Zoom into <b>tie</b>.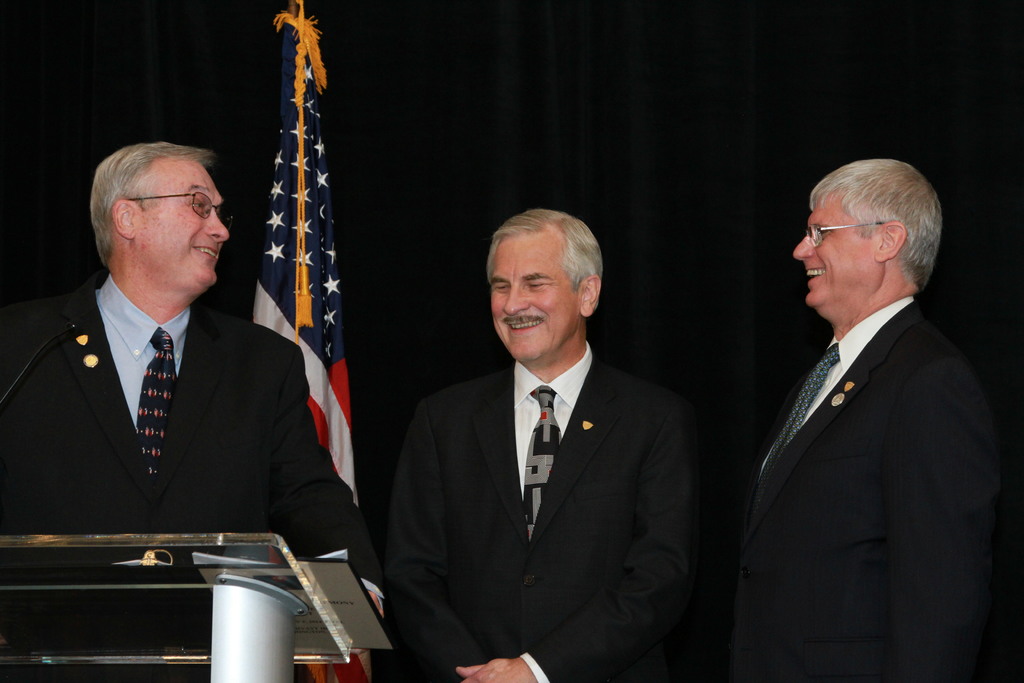
Zoom target: (758,347,840,486).
